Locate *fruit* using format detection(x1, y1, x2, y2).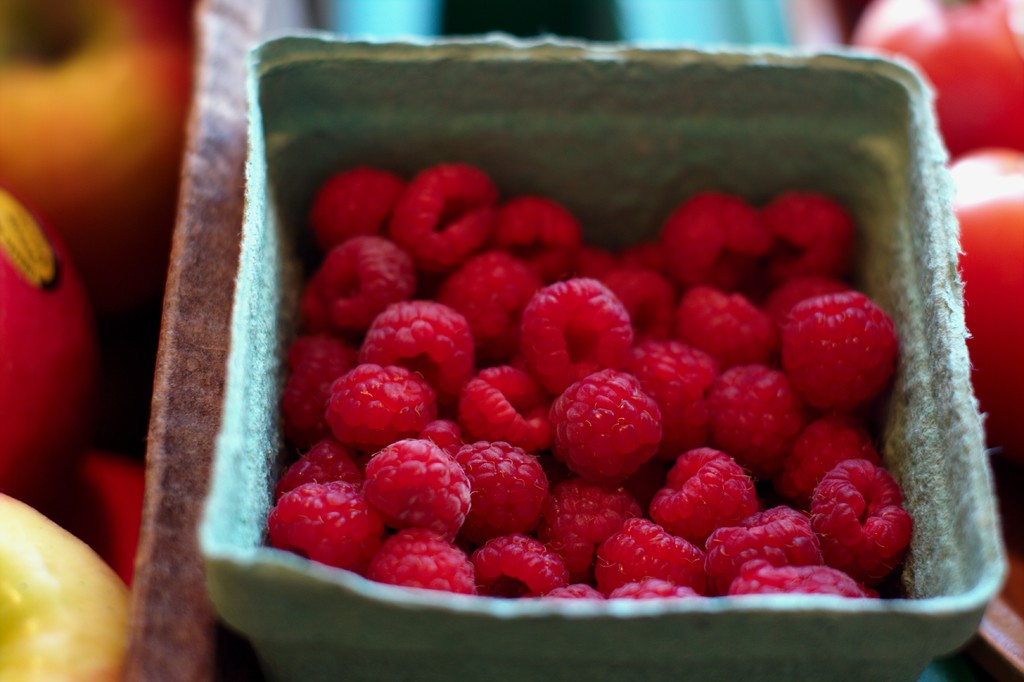
detection(356, 299, 476, 410).
